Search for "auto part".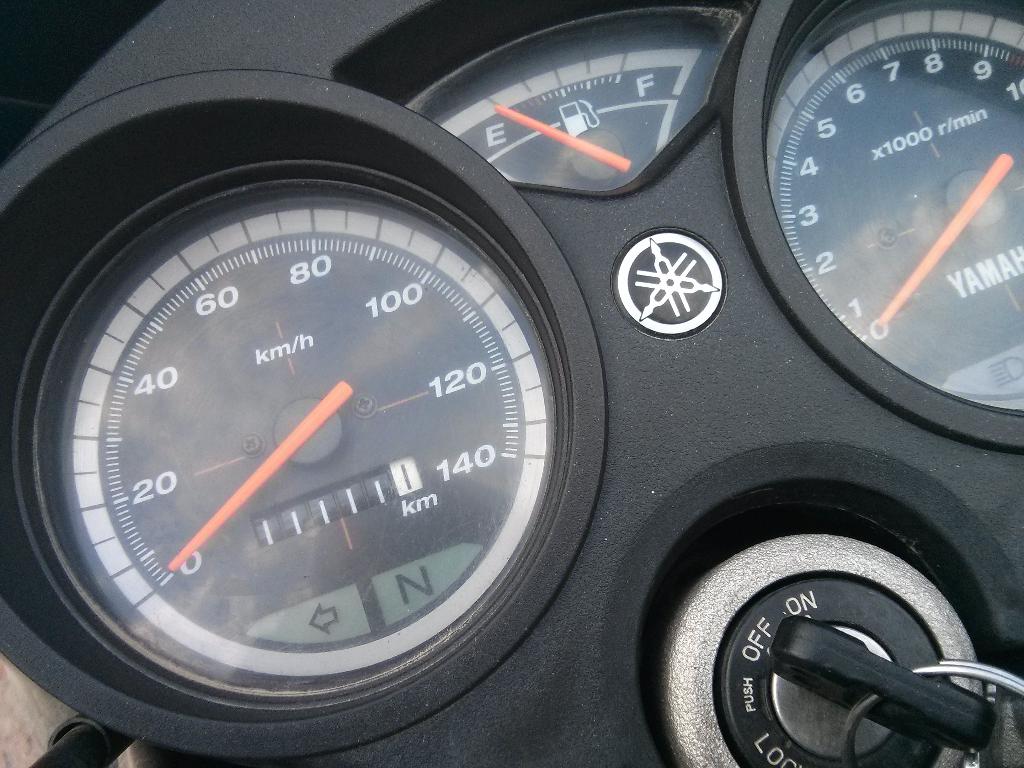
Found at rect(609, 509, 1023, 767).
